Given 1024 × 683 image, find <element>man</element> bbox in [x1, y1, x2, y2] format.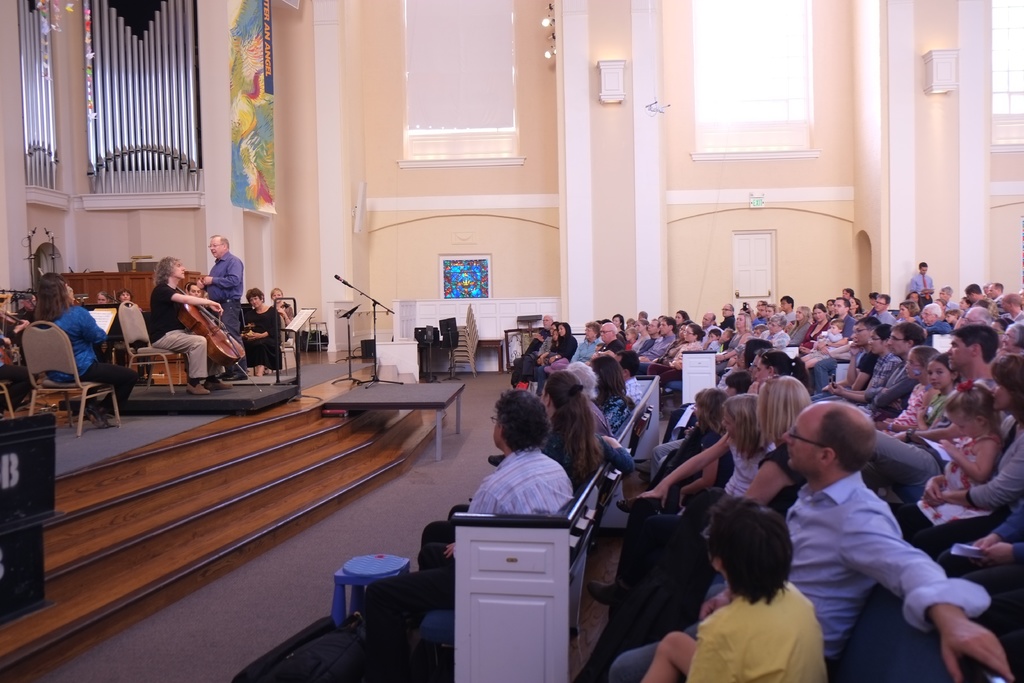
[149, 254, 214, 396].
